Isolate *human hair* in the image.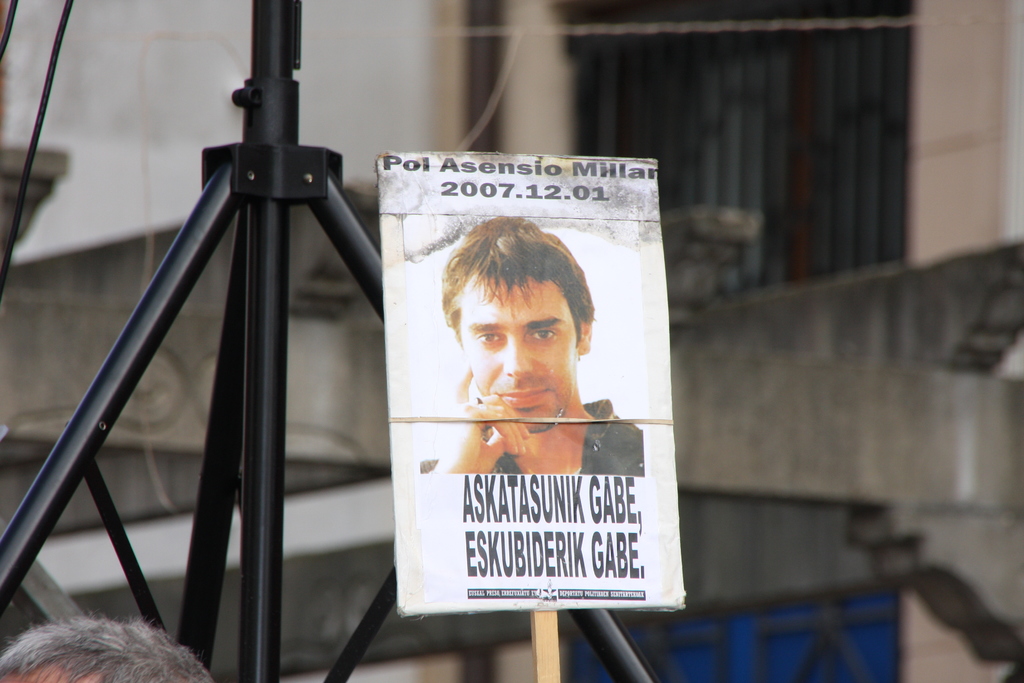
Isolated region: bbox=[433, 221, 591, 383].
